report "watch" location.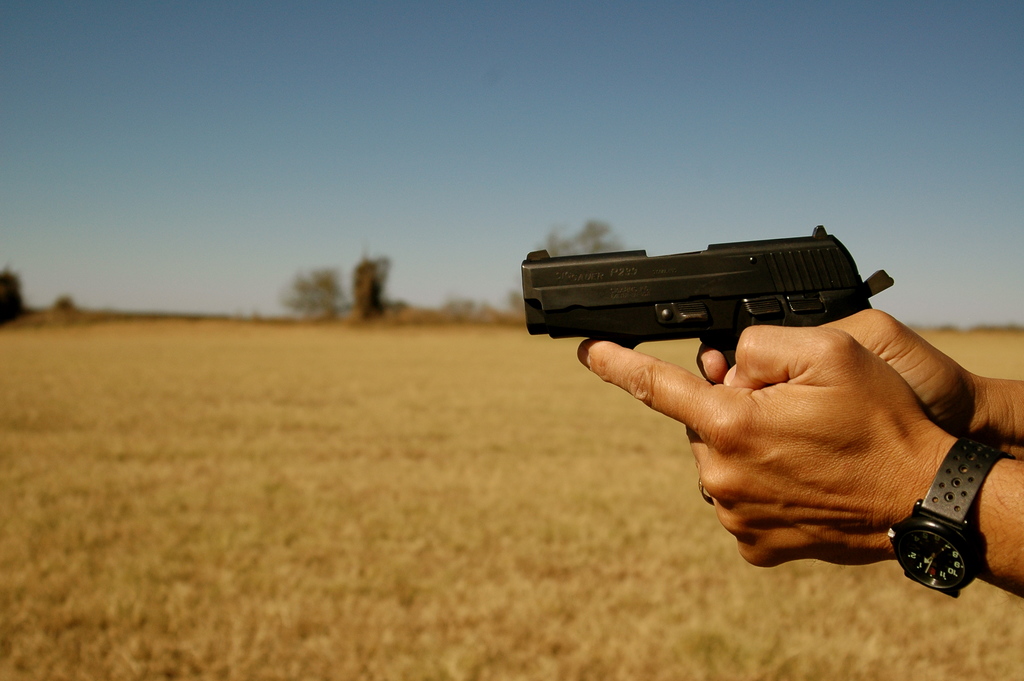
Report: rect(888, 427, 1007, 603).
